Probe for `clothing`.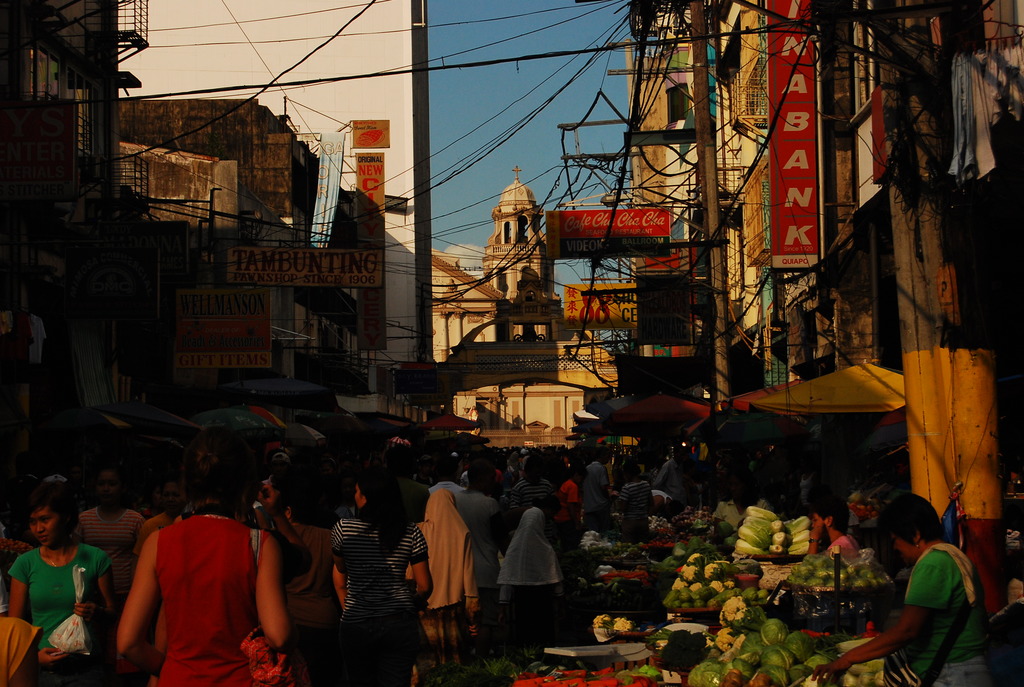
Probe result: x1=509 y1=475 x2=559 y2=515.
